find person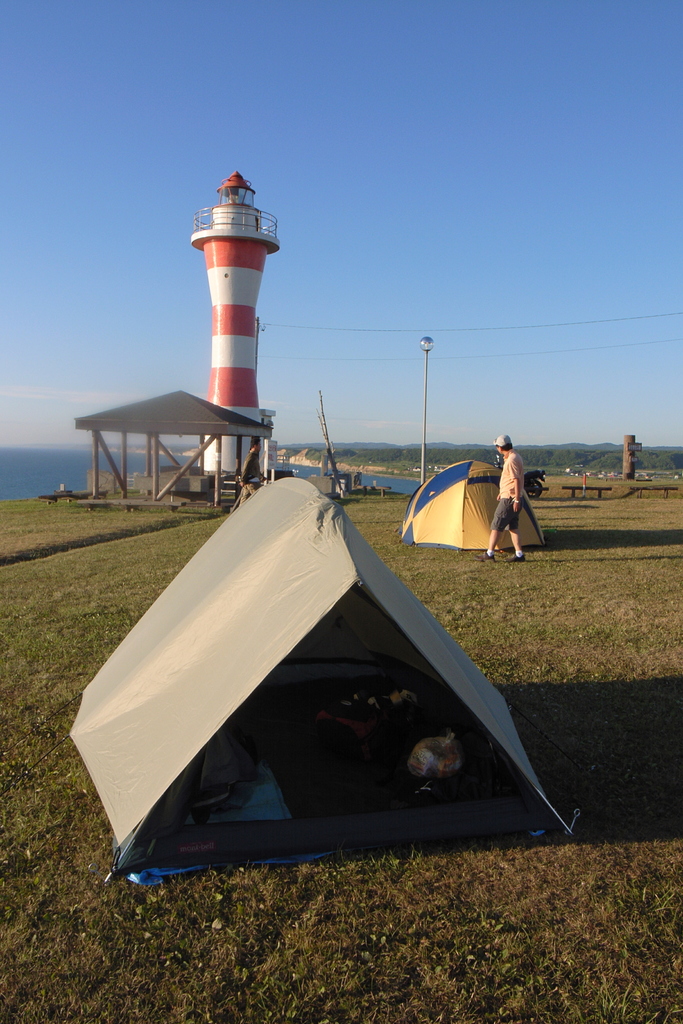
487, 428, 539, 562
